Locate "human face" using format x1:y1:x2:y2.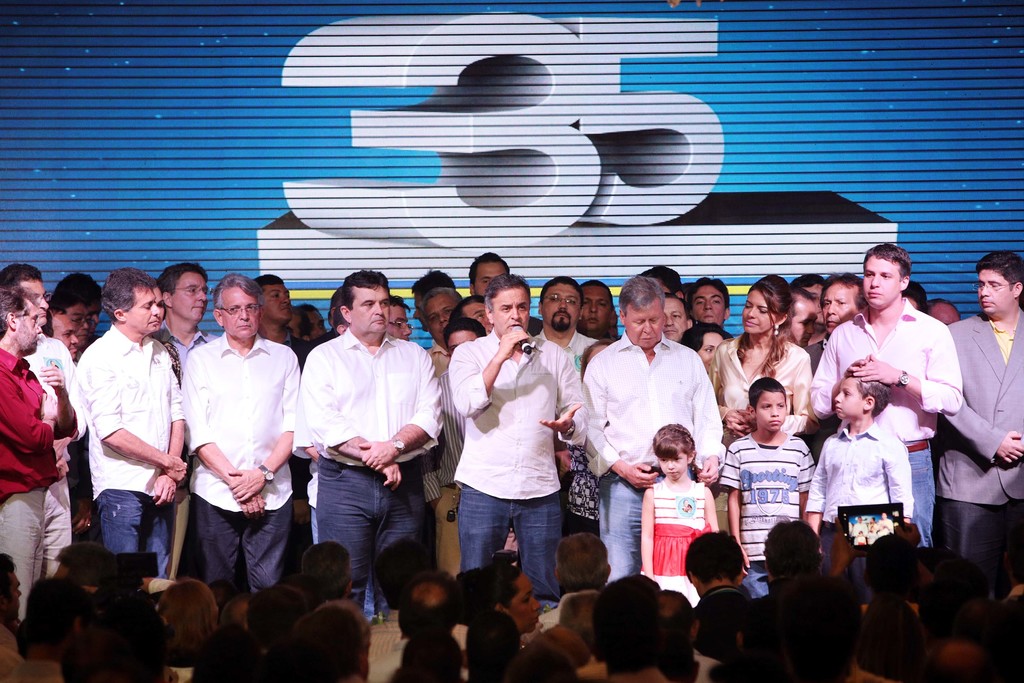
493:282:529:336.
